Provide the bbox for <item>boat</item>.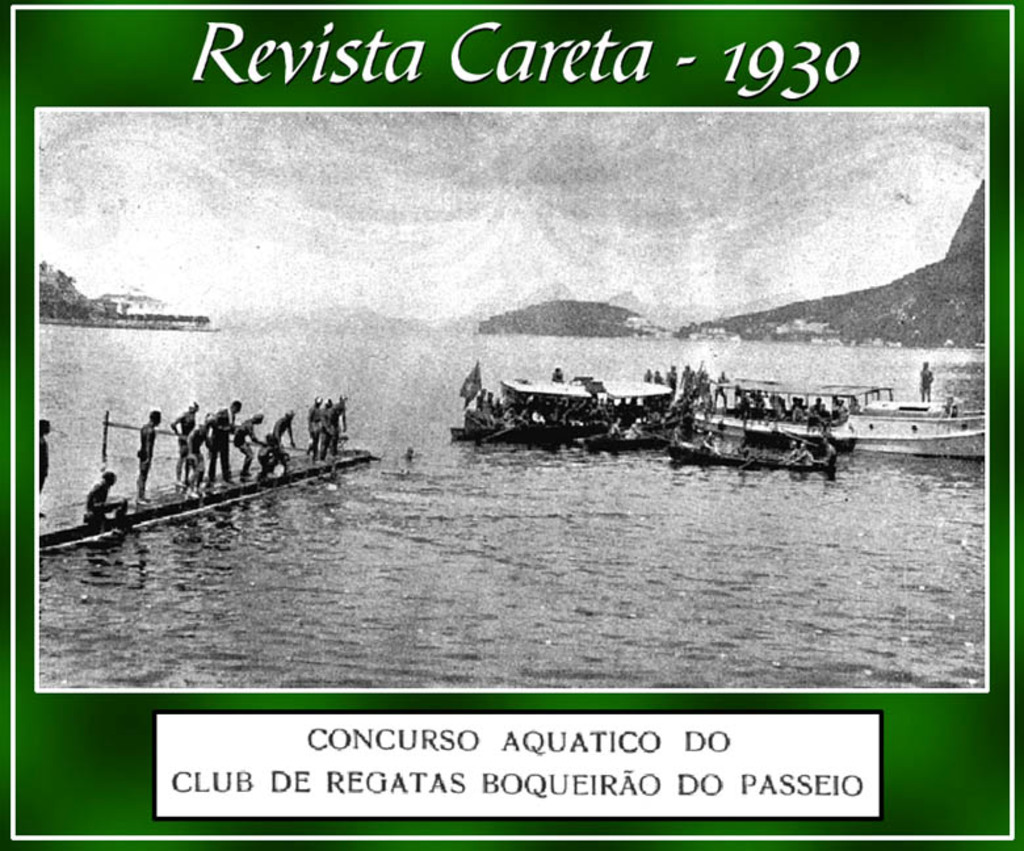
Rect(449, 374, 675, 448).
